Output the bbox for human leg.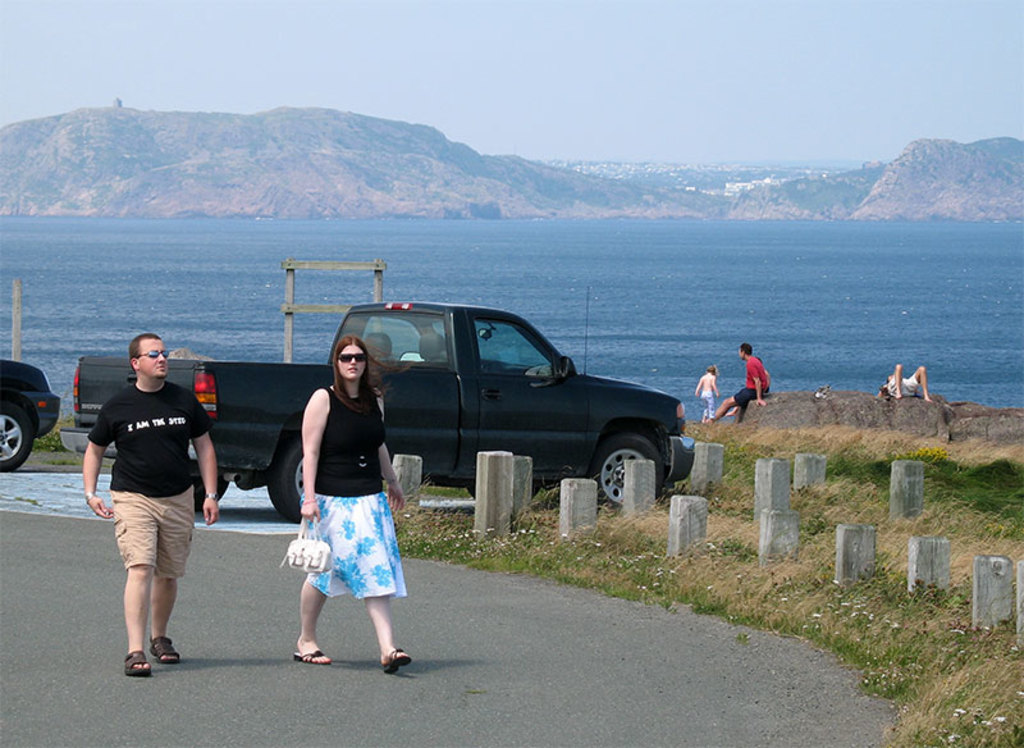
left=913, top=369, right=936, bottom=401.
